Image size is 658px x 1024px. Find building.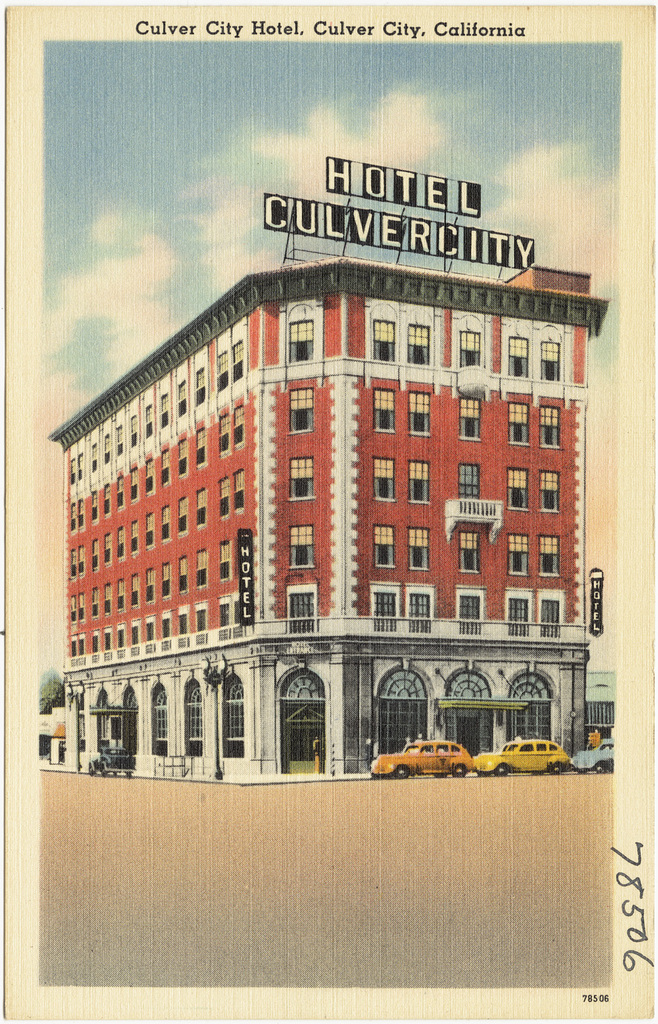
region(43, 259, 609, 784).
